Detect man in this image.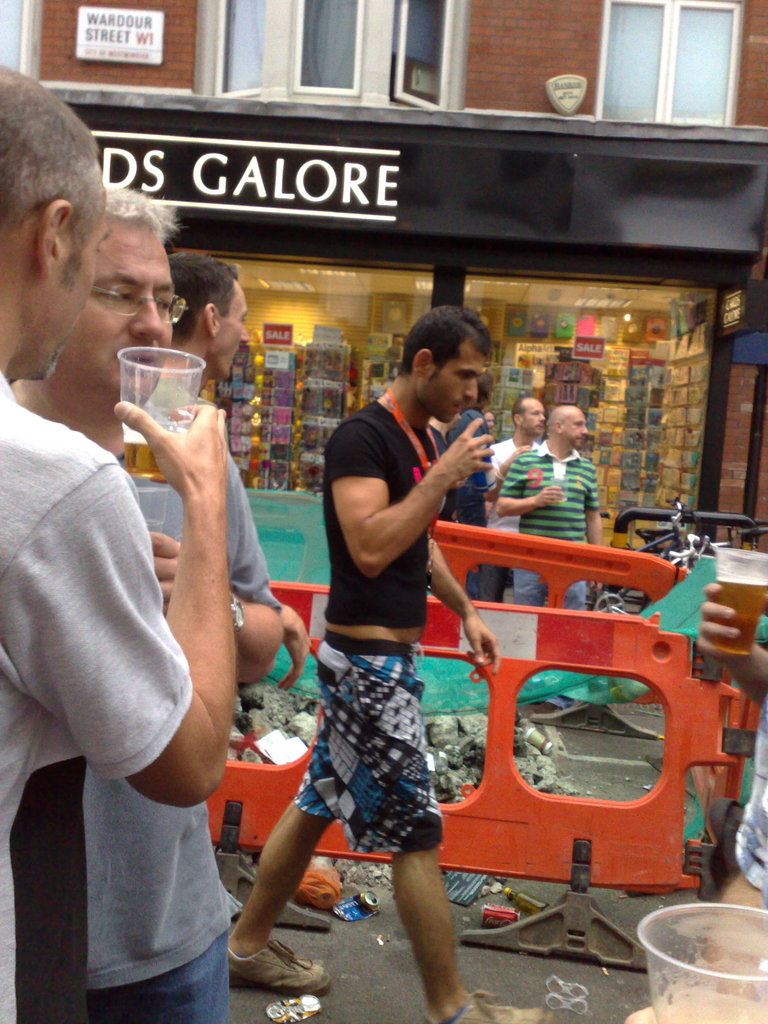
Detection: [112,253,284,691].
